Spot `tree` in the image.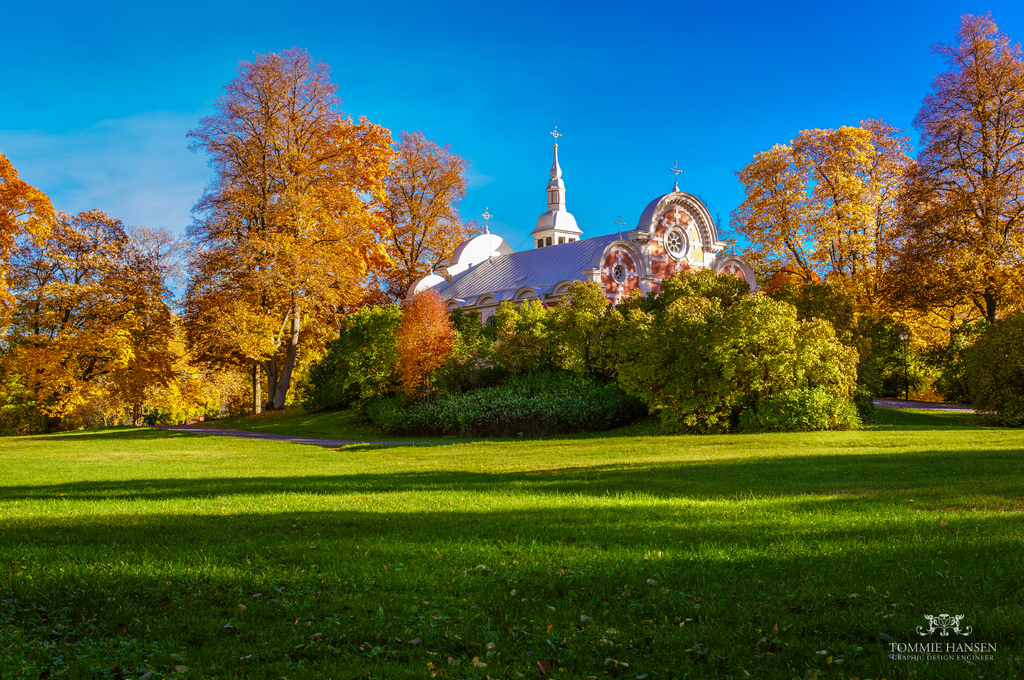
`tree` found at box(445, 274, 557, 370).
